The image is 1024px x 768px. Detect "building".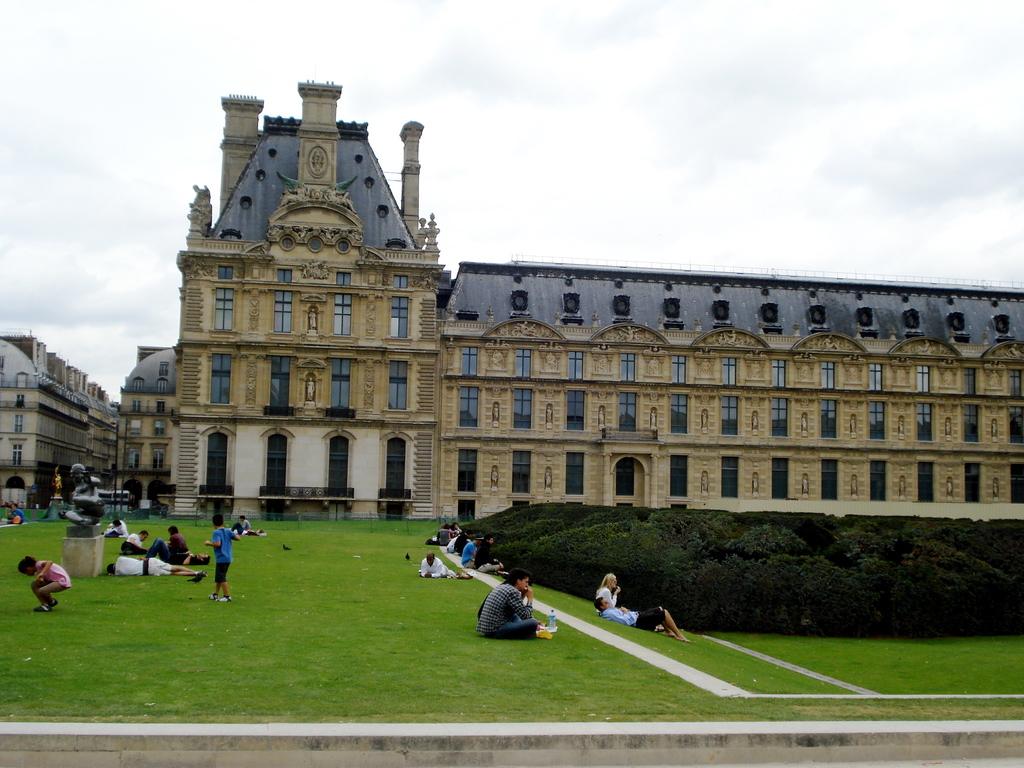
Detection: [0, 326, 119, 508].
